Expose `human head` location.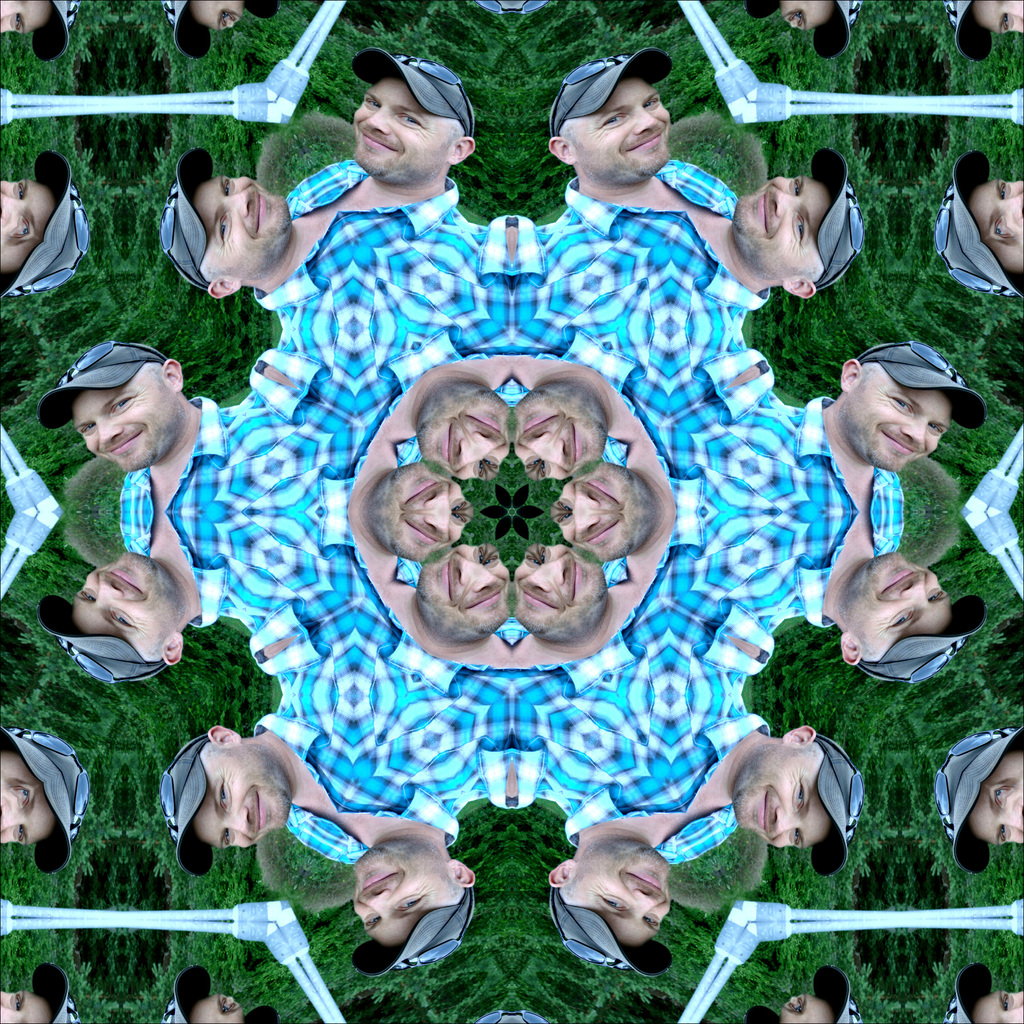
Exposed at <bbox>341, 838, 479, 969</bbox>.
